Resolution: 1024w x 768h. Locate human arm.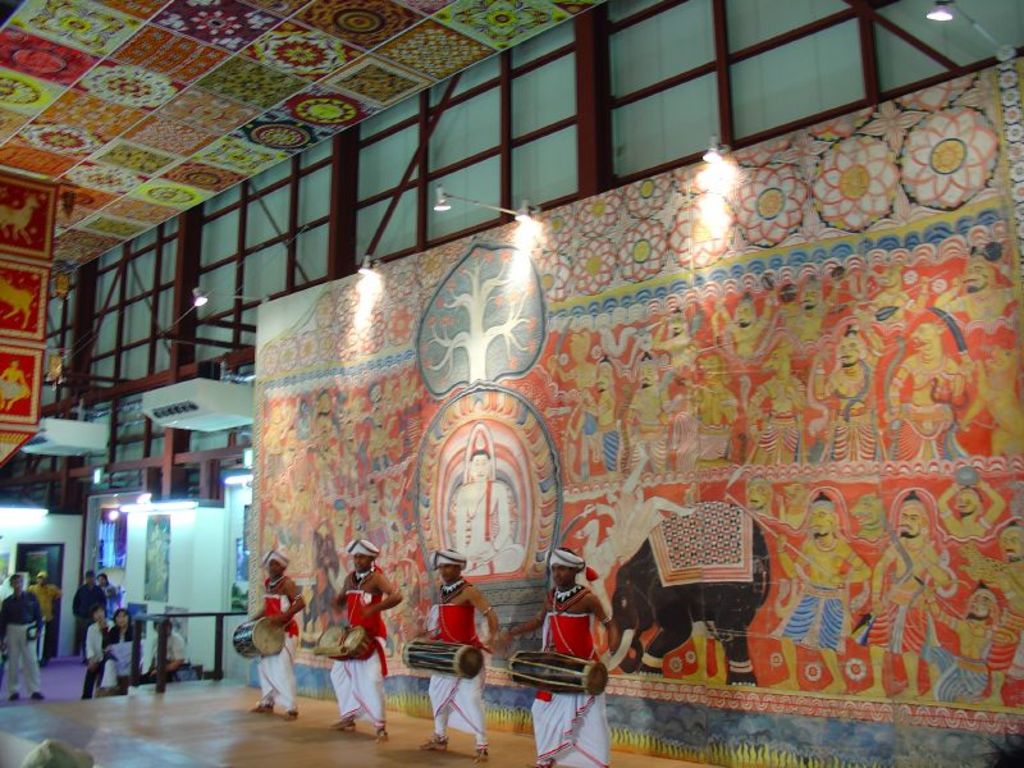
{"left": 509, "top": 598, "right": 548, "bottom": 635}.
